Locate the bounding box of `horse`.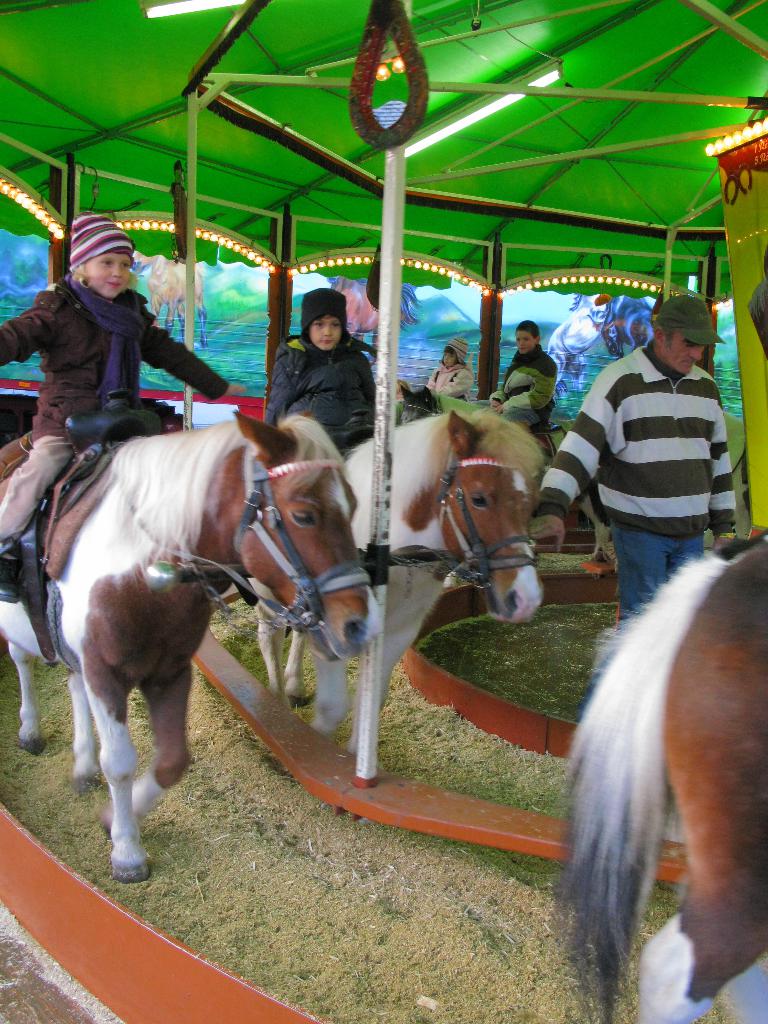
Bounding box: (x1=553, y1=532, x2=767, y2=1023).
